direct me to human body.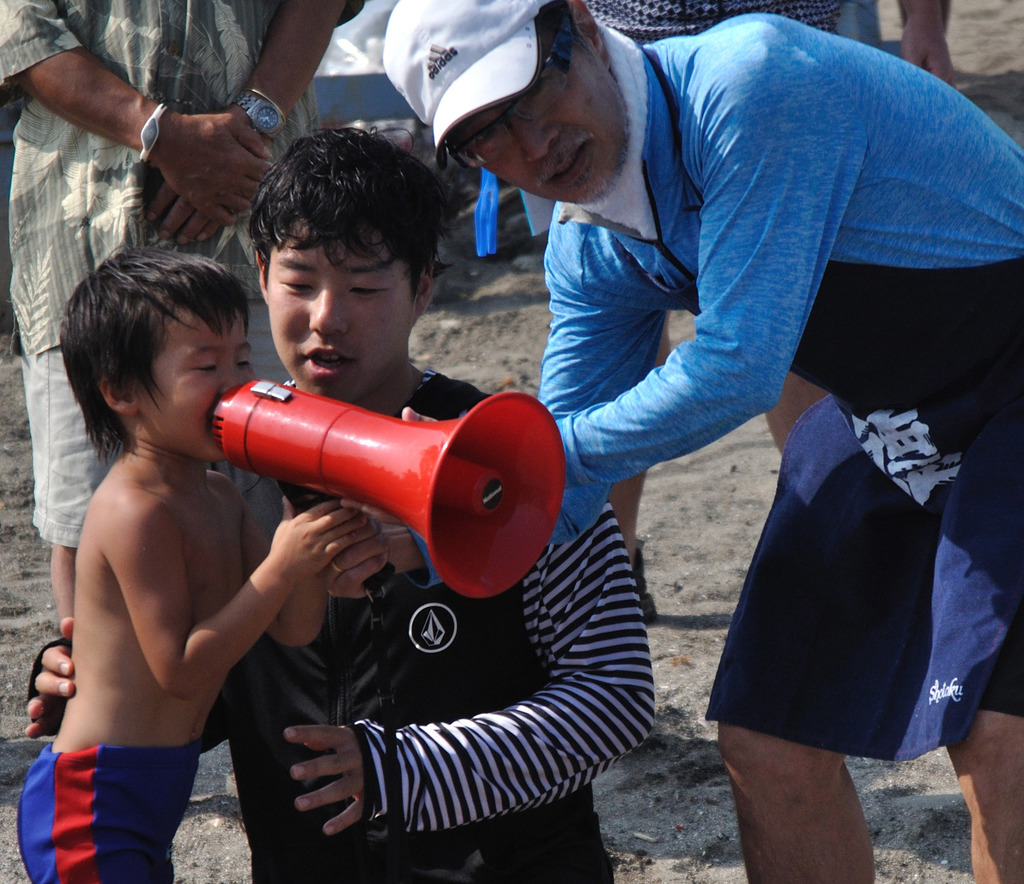
Direction: [26,357,659,883].
